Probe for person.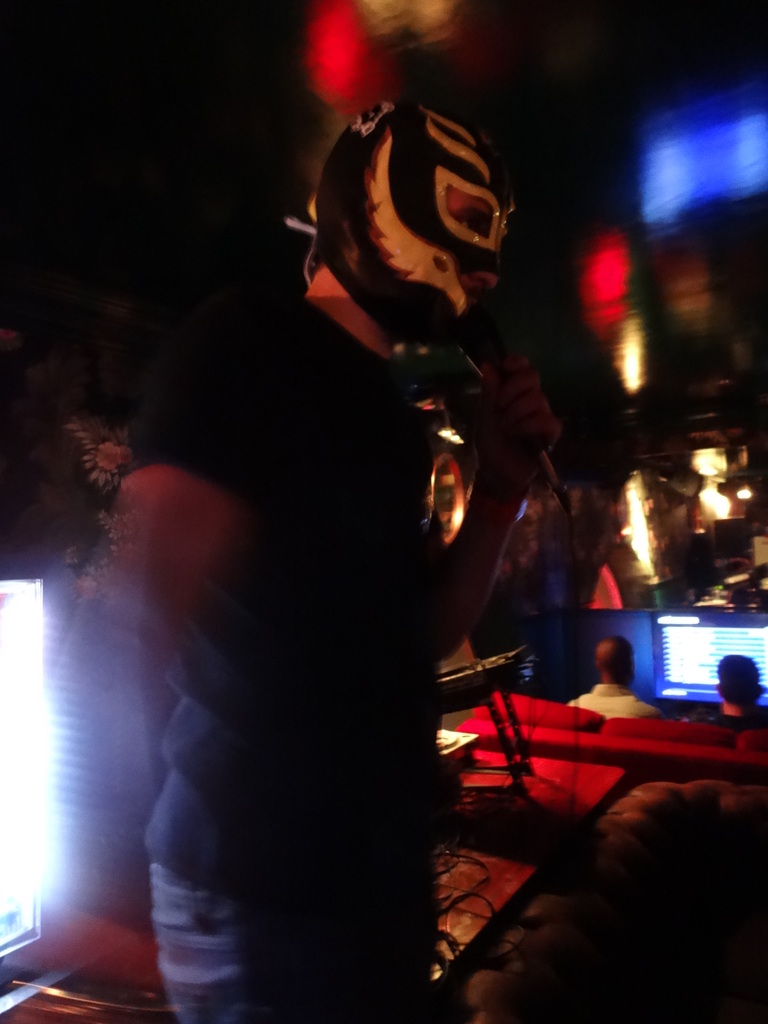
Probe result: pyautogui.locateOnScreen(111, 65, 603, 1014).
